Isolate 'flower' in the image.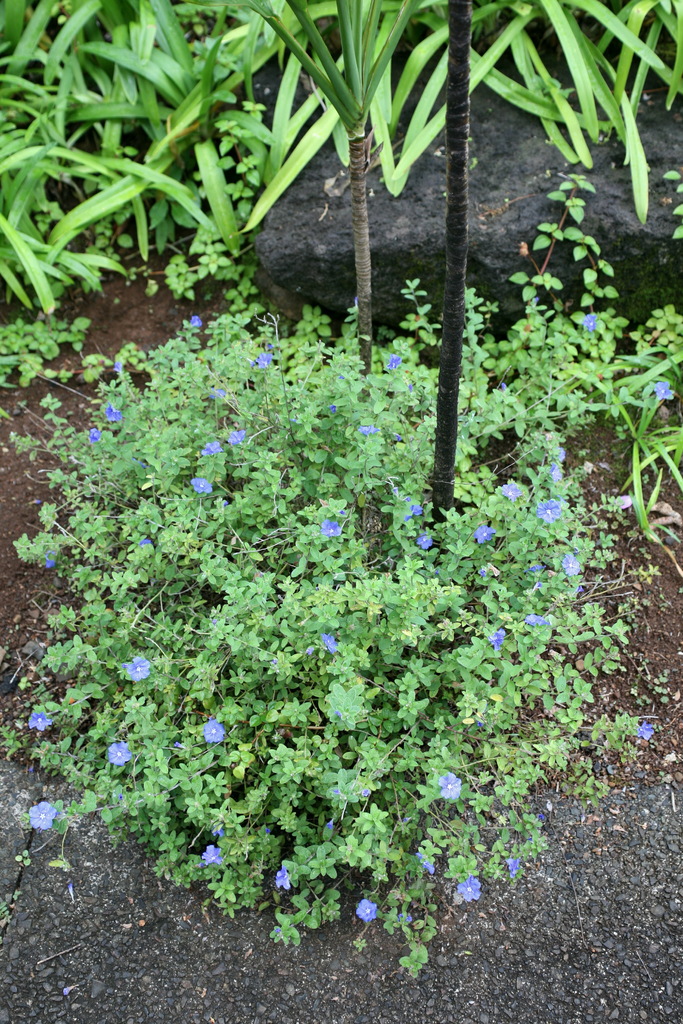
Isolated region: bbox=[395, 911, 413, 929].
